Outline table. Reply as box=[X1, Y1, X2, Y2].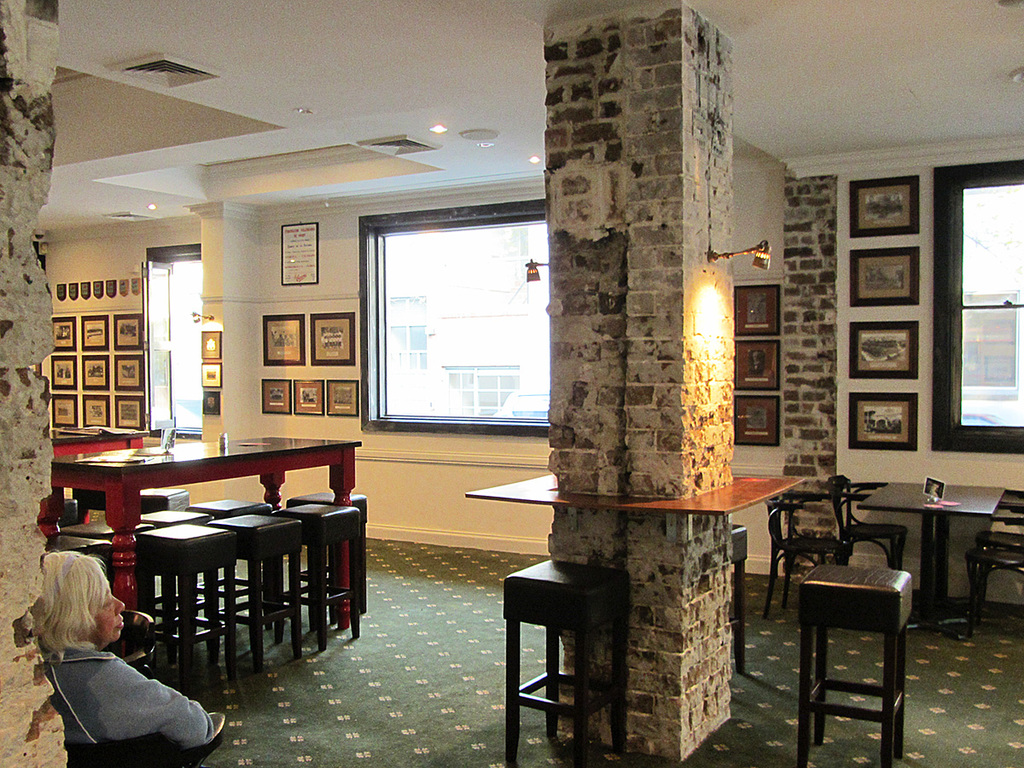
box=[71, 452, 354, 687].
